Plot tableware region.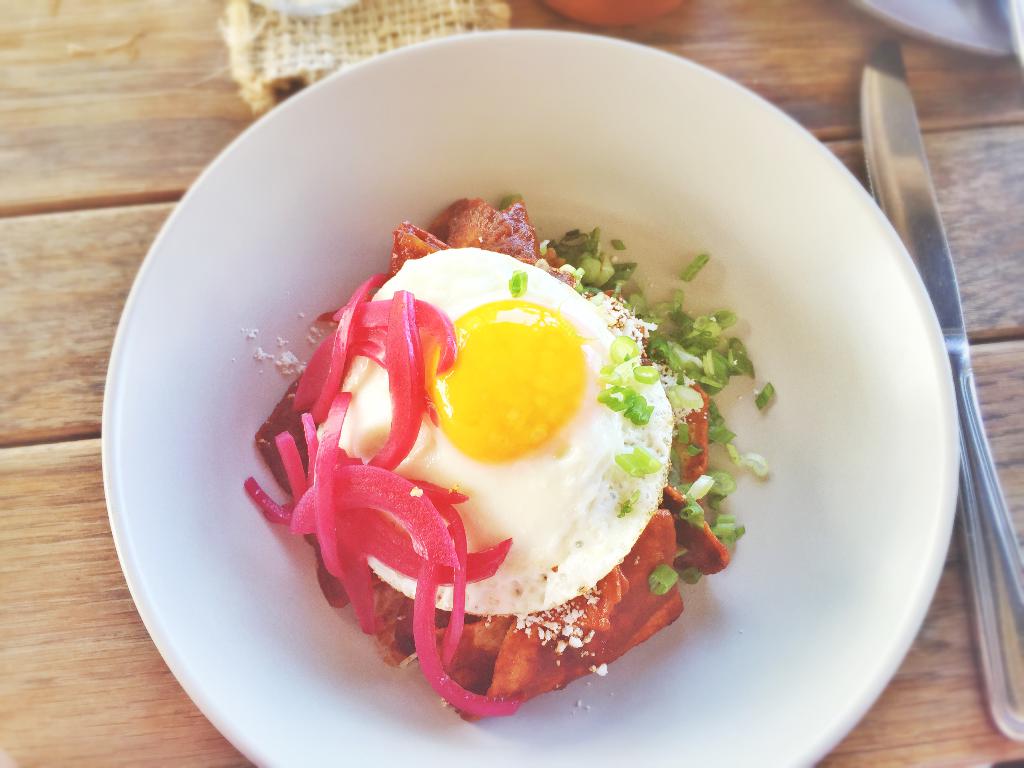
Plotted at (857,0,1023,55).
